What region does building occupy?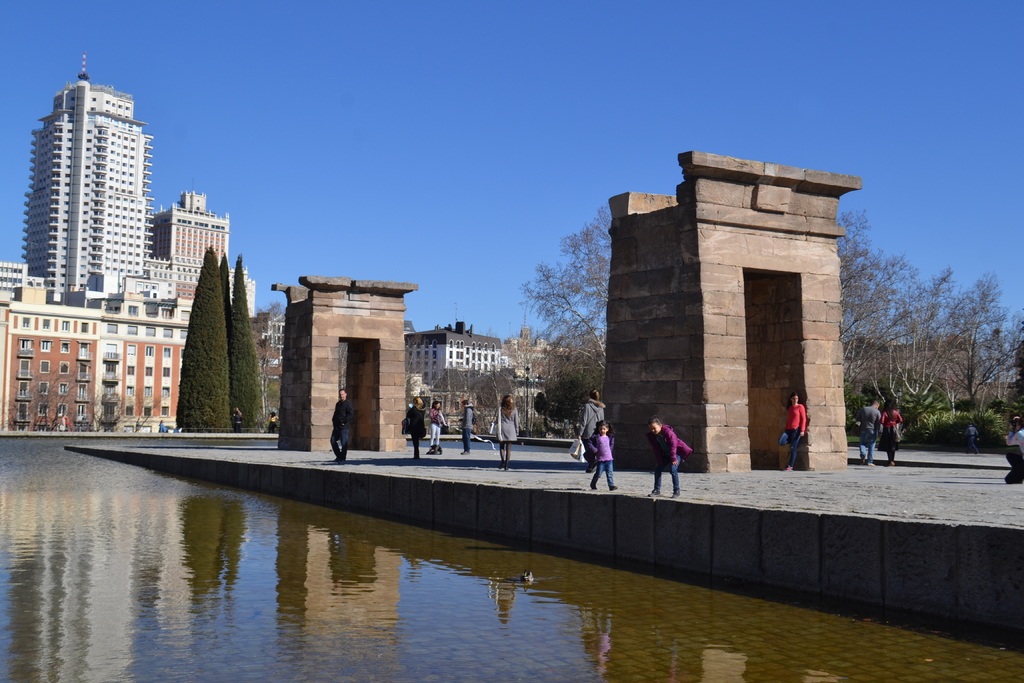
bbox=(403, 319, 504, 431).
